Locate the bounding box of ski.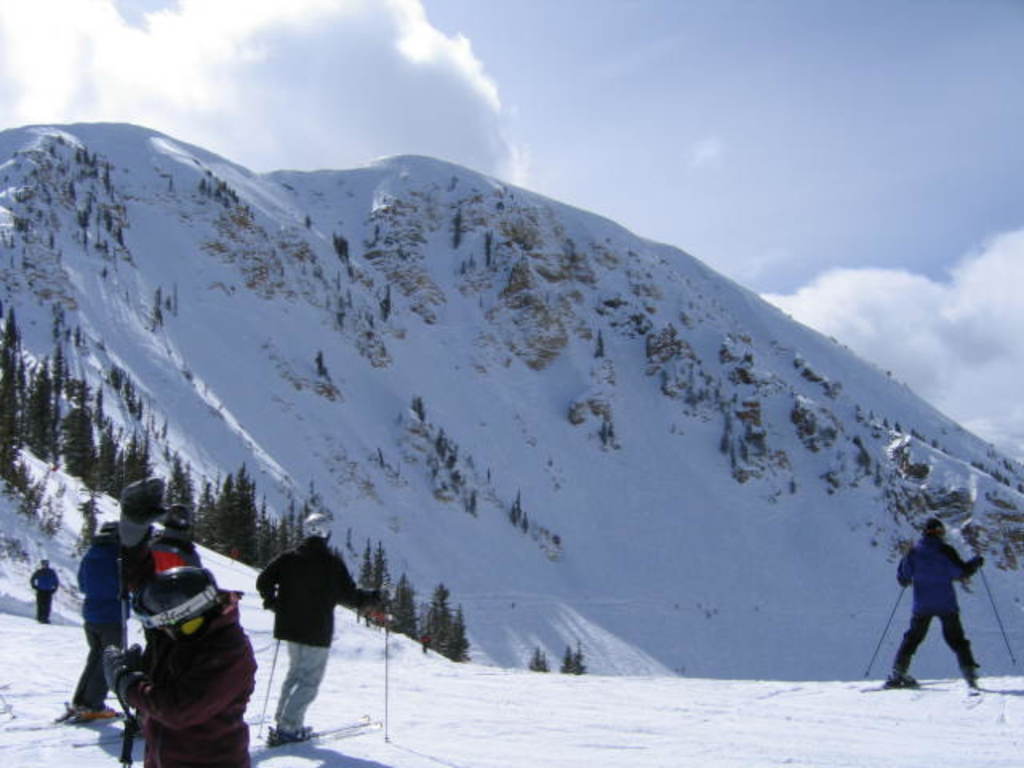
Bounding box: rect(58, 696, 118, 726).
